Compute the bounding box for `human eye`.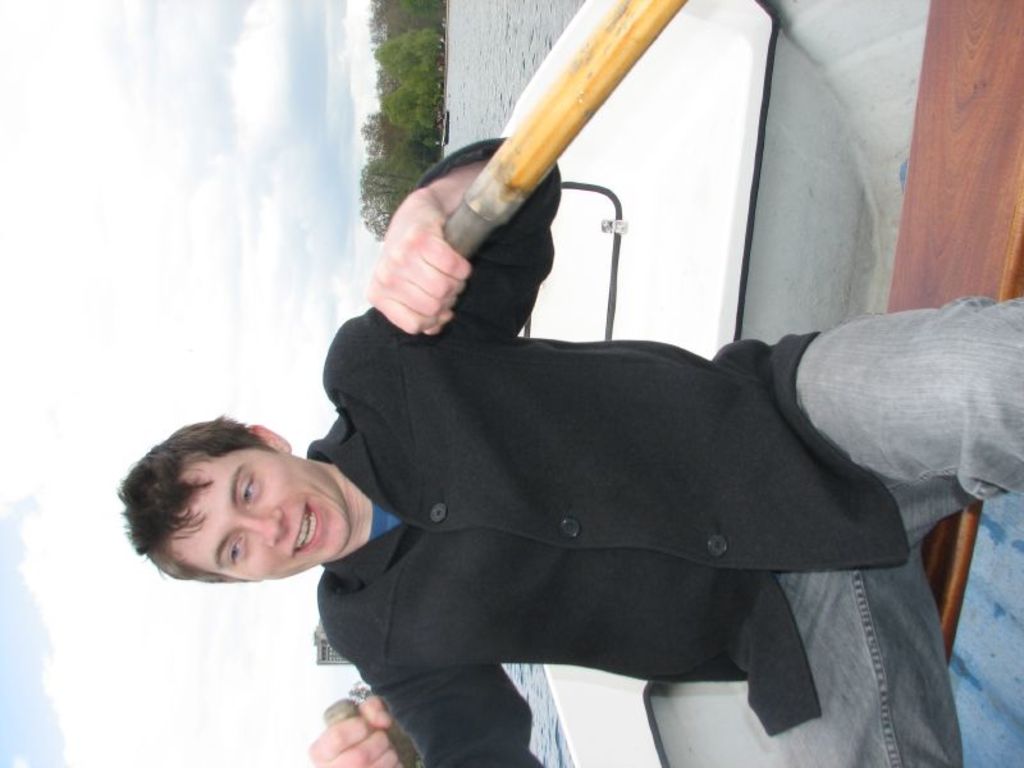
x1=236 y1=462 x2=261 y2=515.
